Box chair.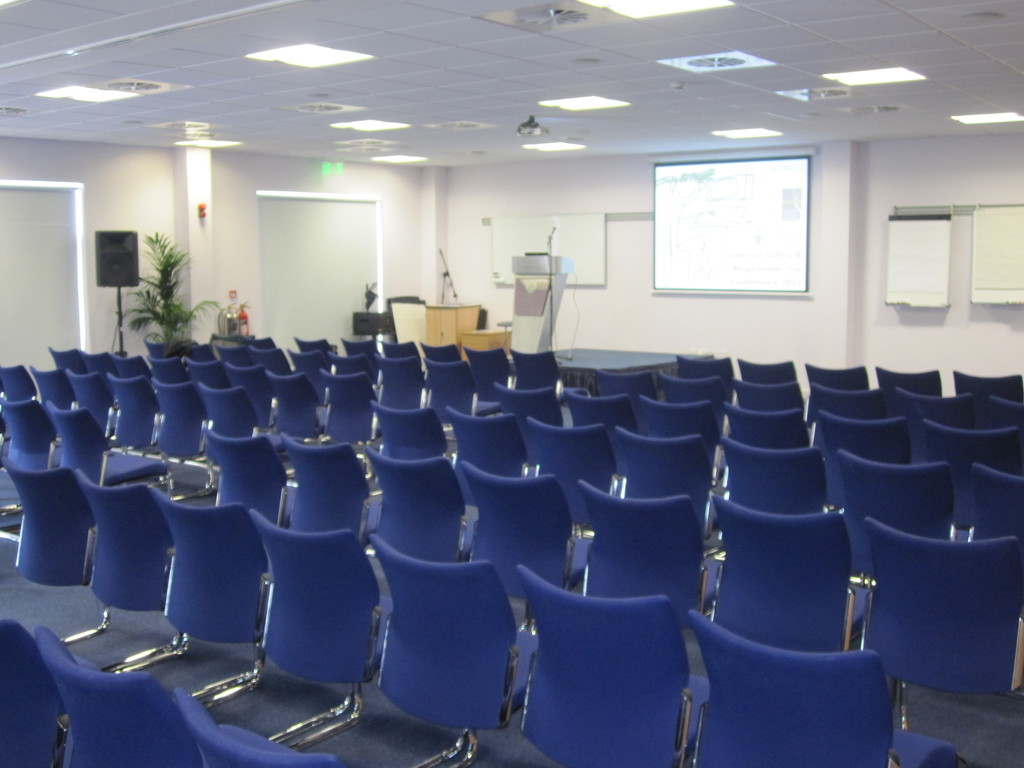
103/352/150/382.
